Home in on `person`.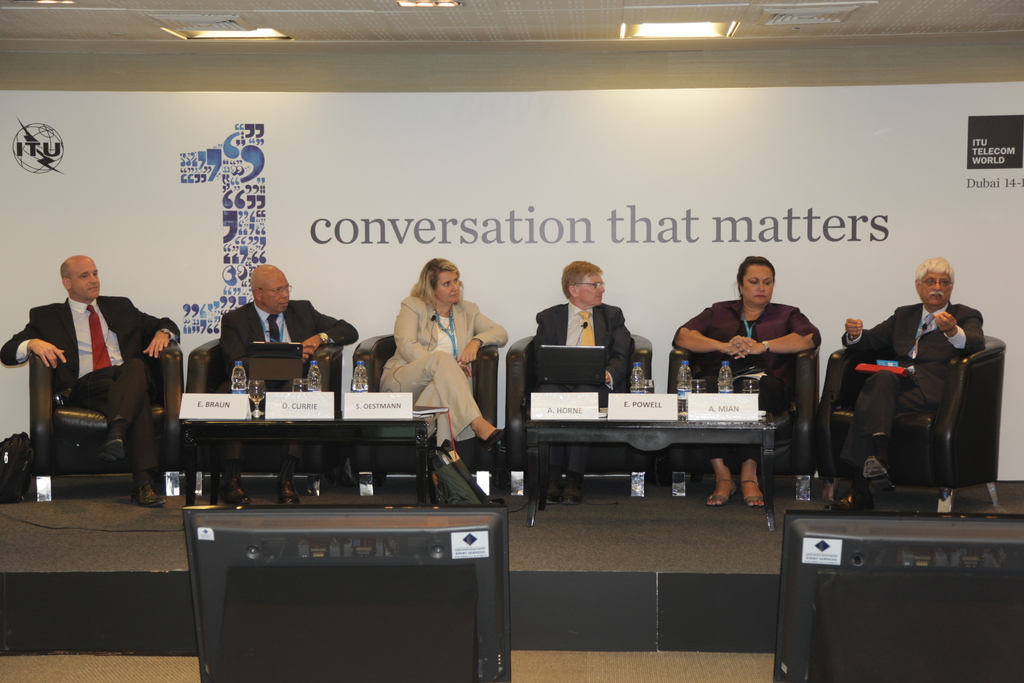
Homed in at {"x1": 672, "y1": 249, "x2": 823, "y2": 514}.
